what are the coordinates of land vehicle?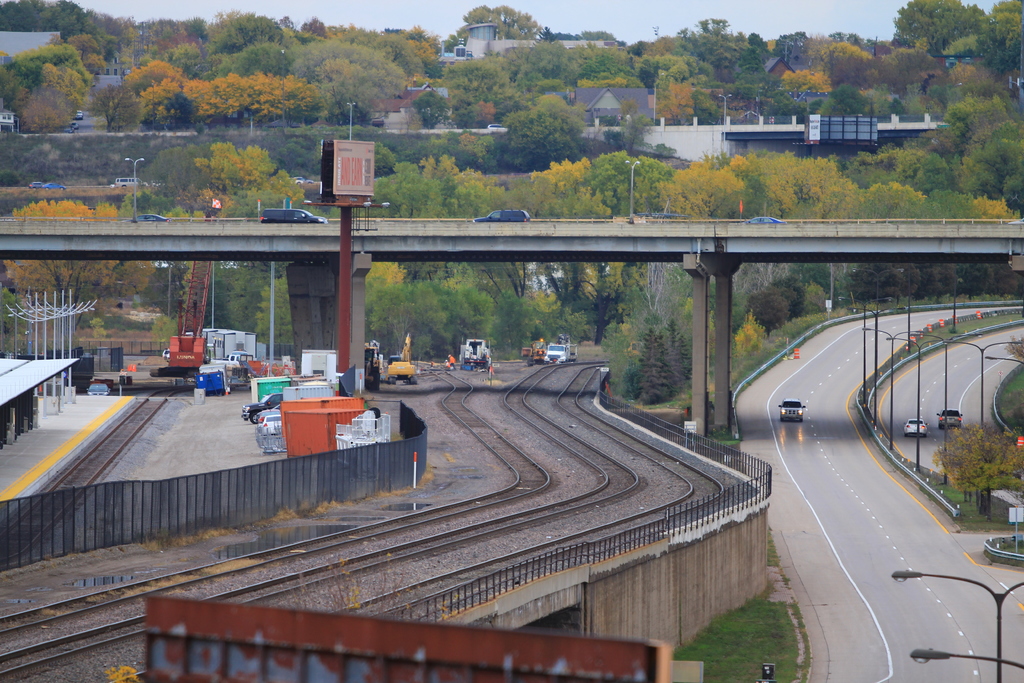
locate(120, 213, 170, 223).
